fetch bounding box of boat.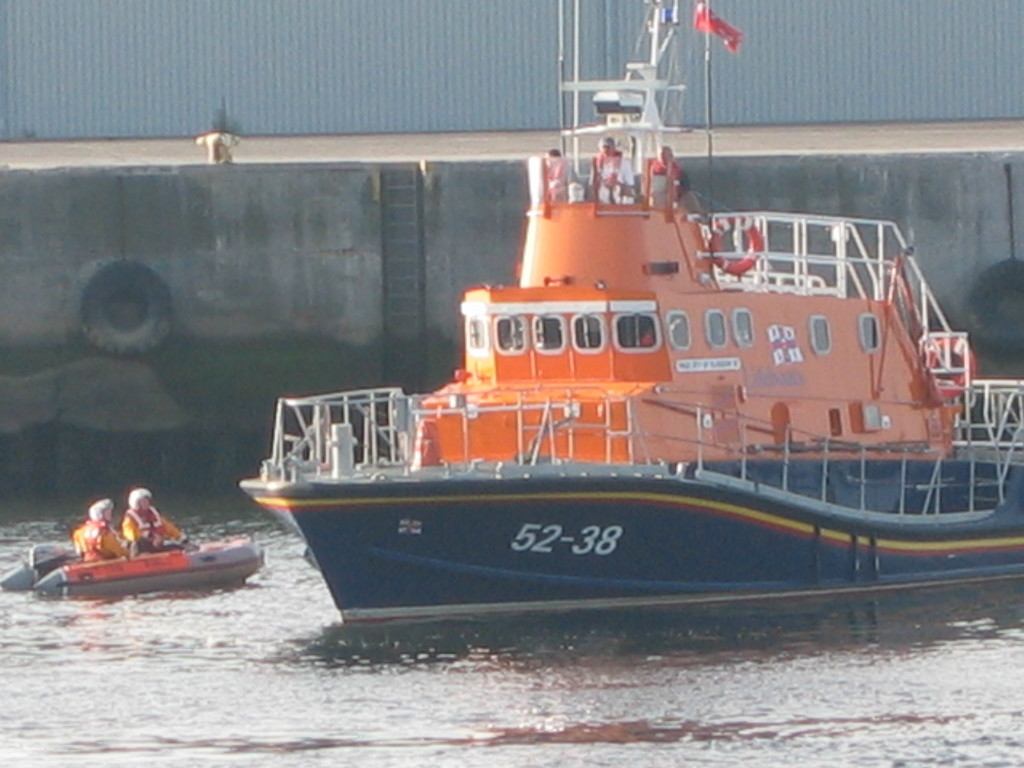
Bbox: 225, 25, 993, 662.
